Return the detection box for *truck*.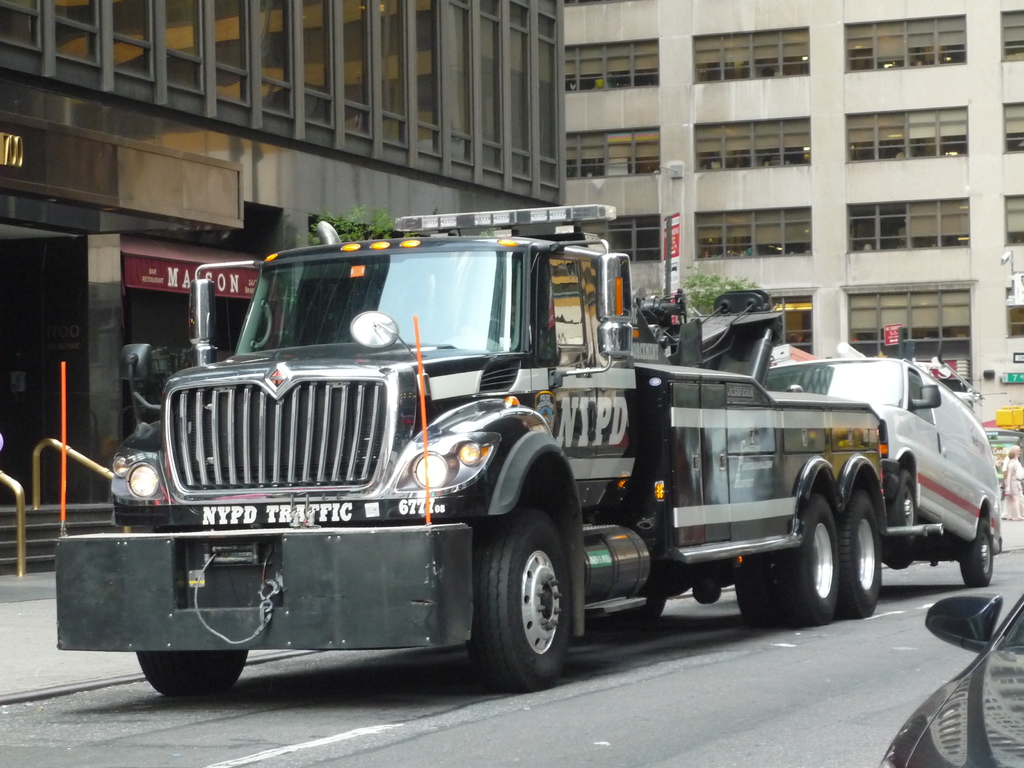
l=0, t=213, r=998, b=694.
